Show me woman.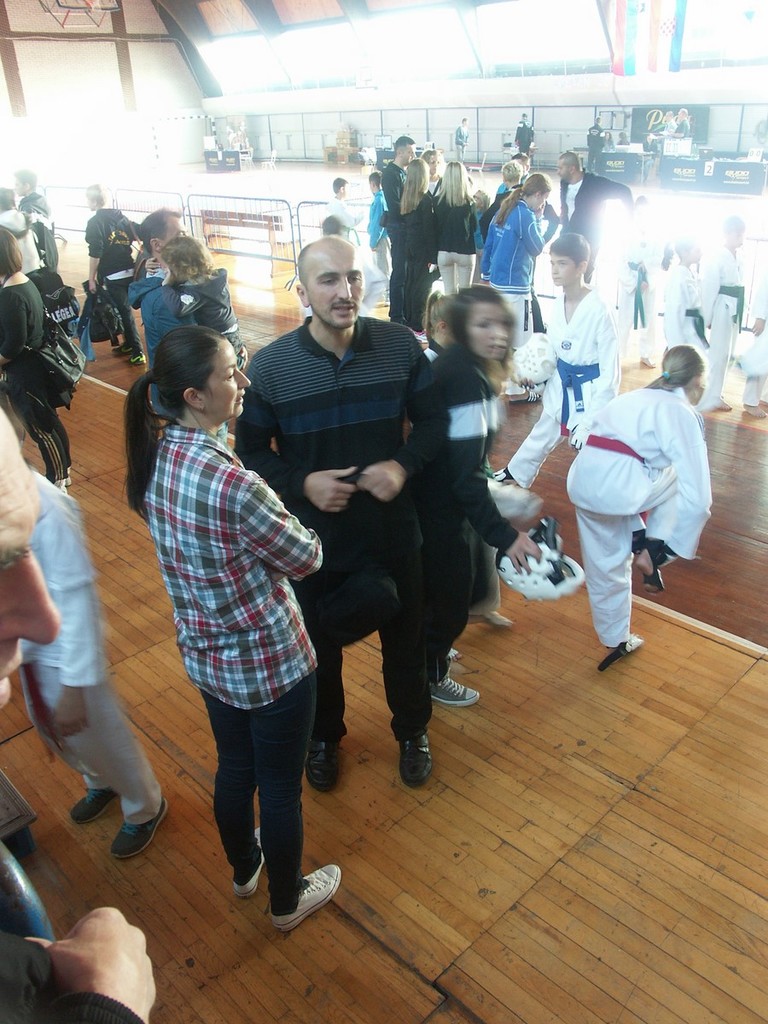
woman is here: bbox(561, 343, 713, 671).
